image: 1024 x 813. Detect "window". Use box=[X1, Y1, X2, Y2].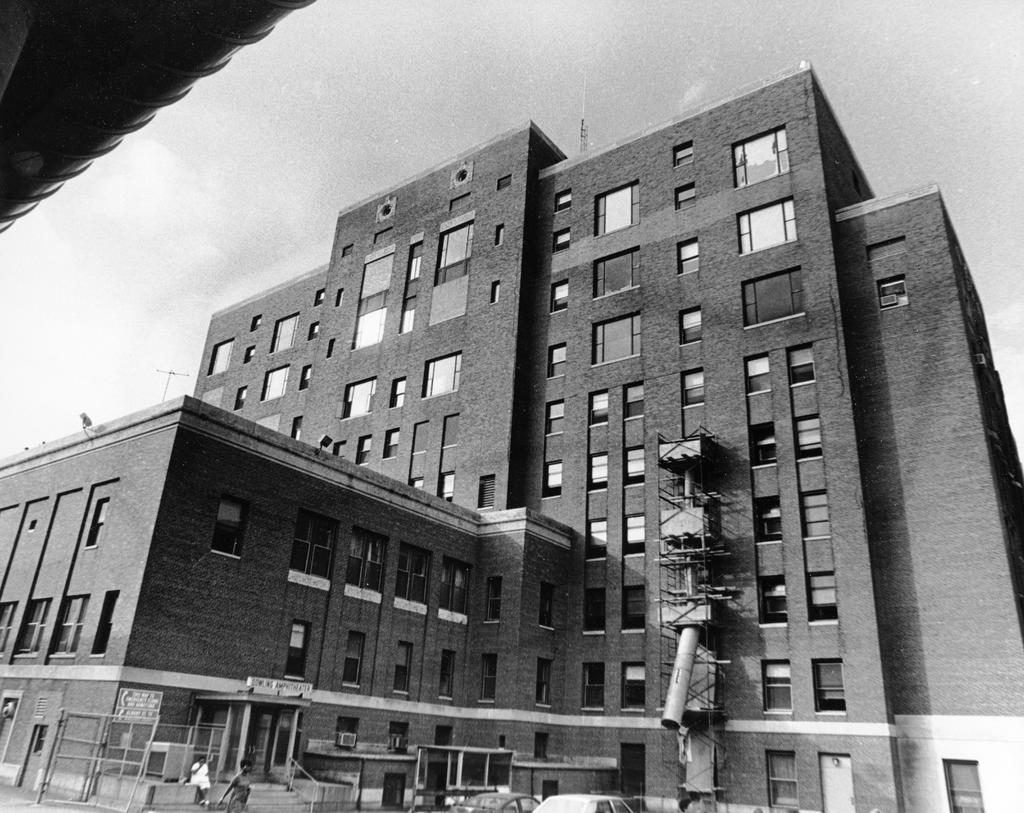
box=[93, 589, 116, 652].
